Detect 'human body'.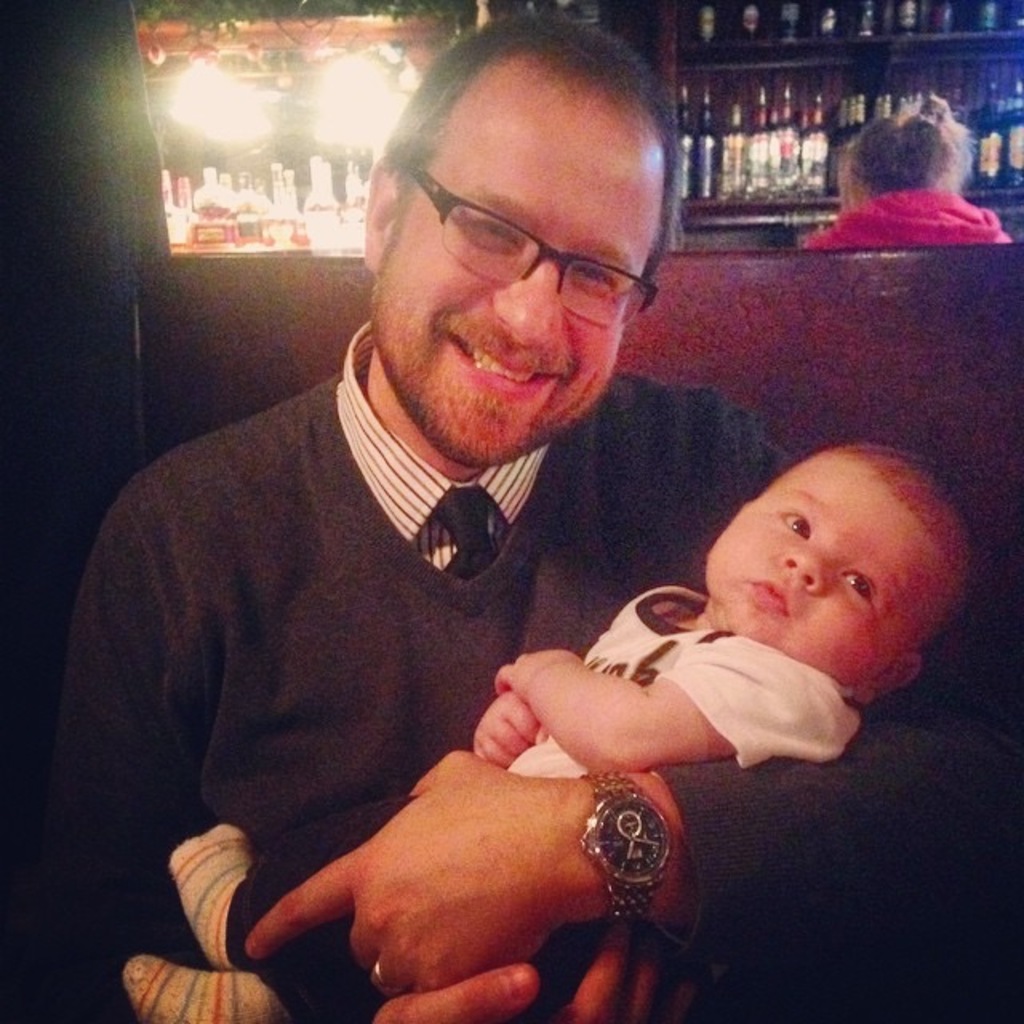
Detected at (left=786, top=192, right=1019, bottom=254).
